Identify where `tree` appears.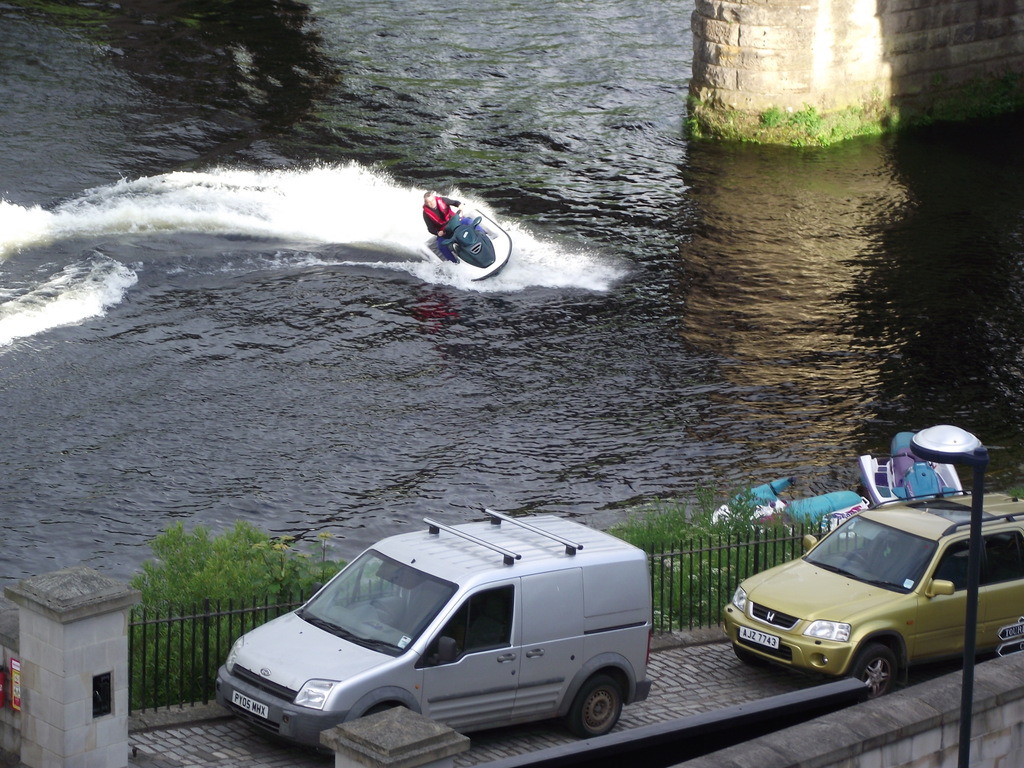
Appears at {"left": 601, "top": 482, "right": 817, "bottom": 634}.
